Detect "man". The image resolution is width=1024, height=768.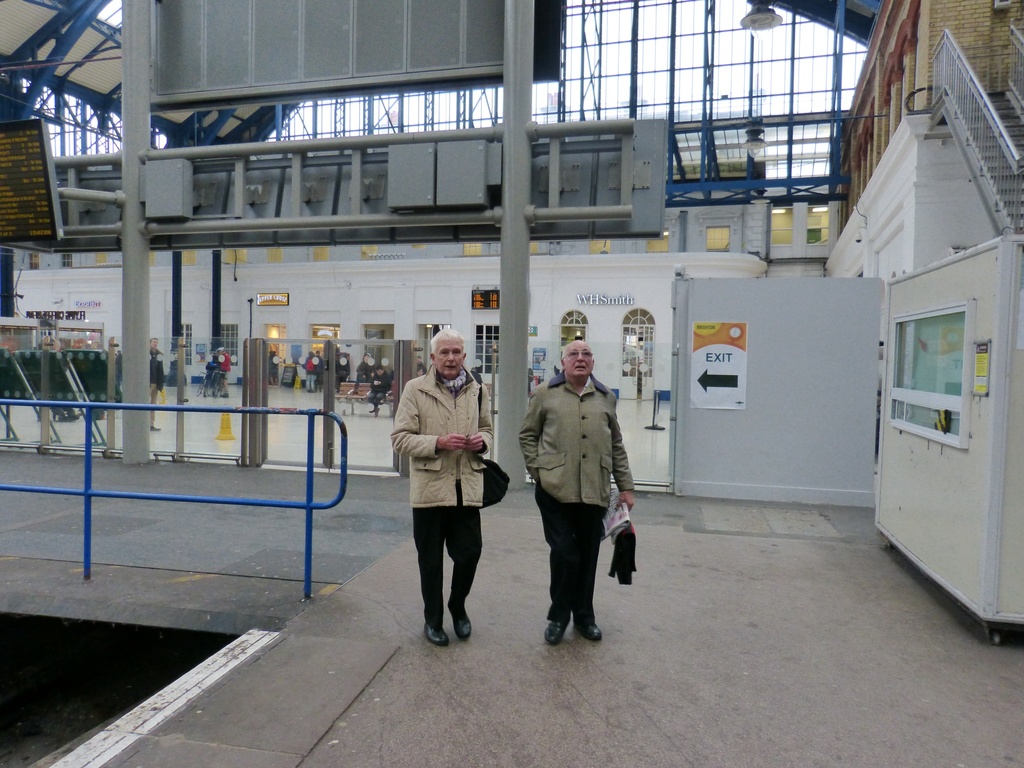
<bbox>269, 349, 279, 383</bbox>.
